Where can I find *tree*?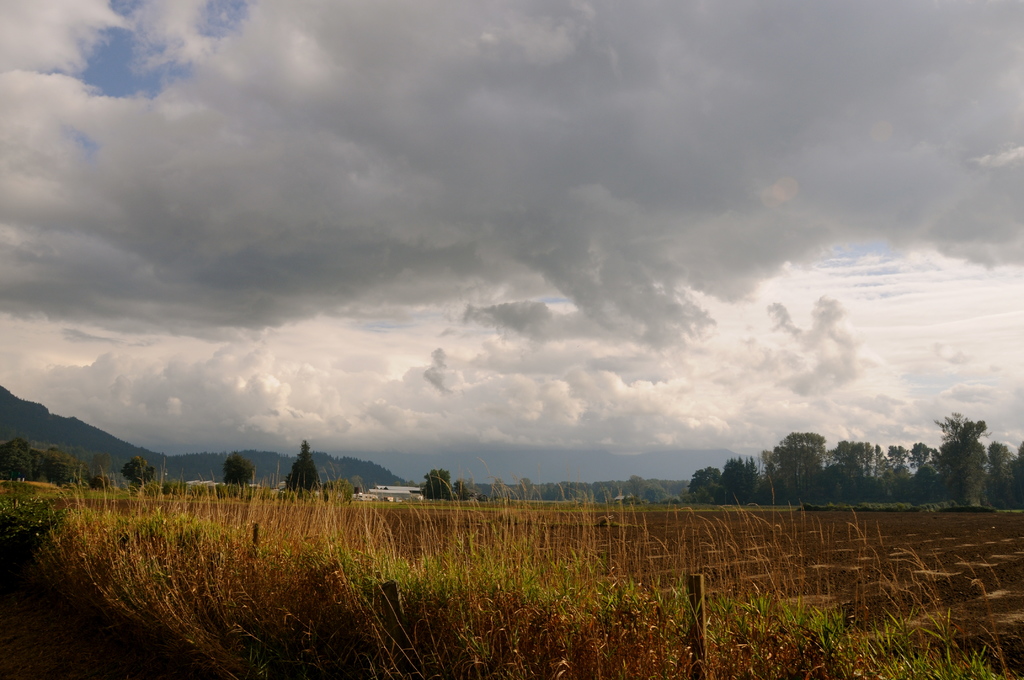
You can find it at Rect(993, 440, 1005, 490).
